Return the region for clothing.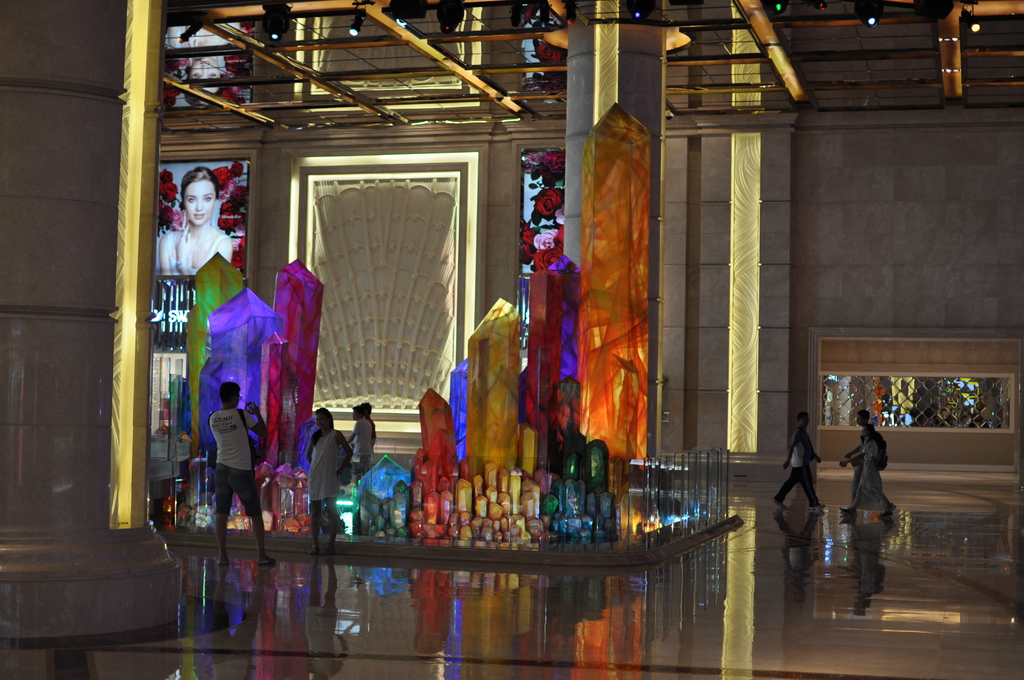
{"left": 307, "top": 426, "right": 357, "bottom": 501}.
